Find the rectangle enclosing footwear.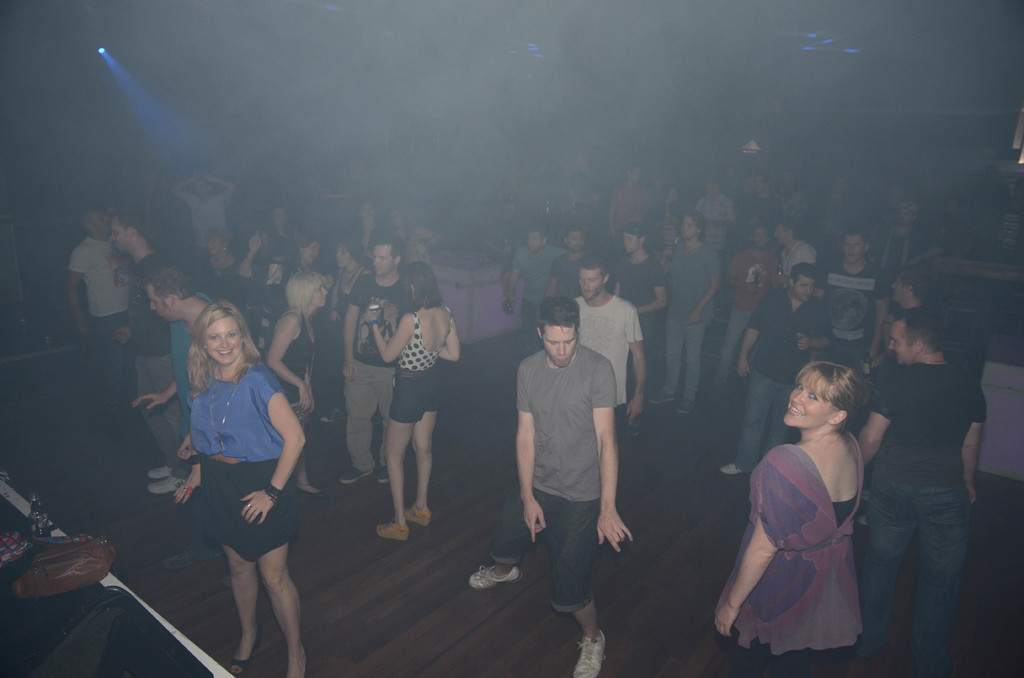
rect(320, 410, 348, 424).
